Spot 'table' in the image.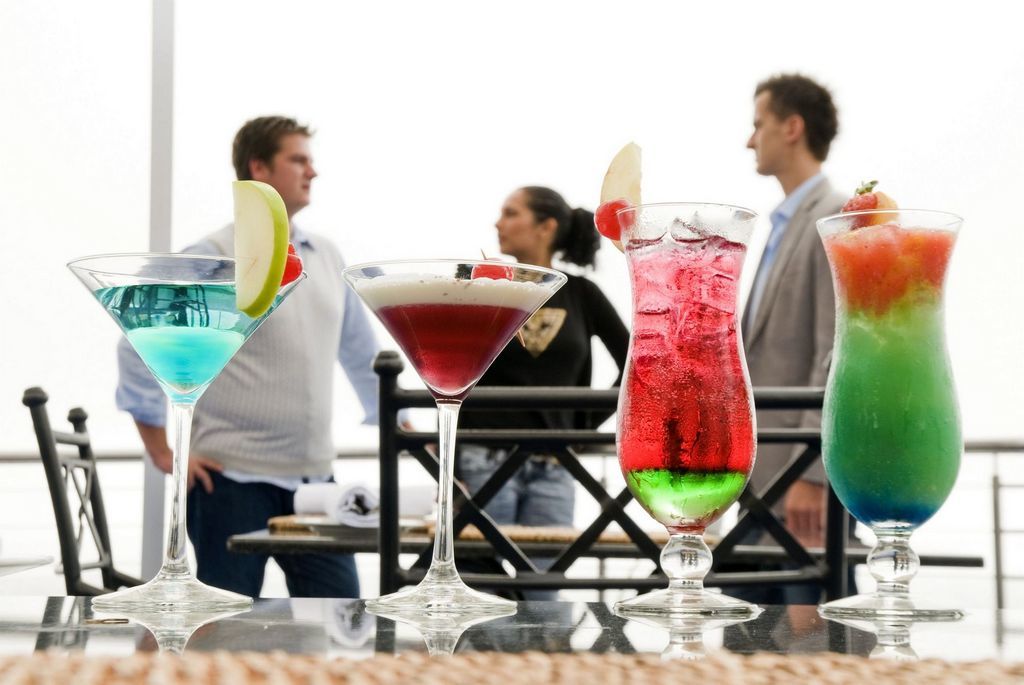
'table' found at <box>224,514,983,655</box>.
